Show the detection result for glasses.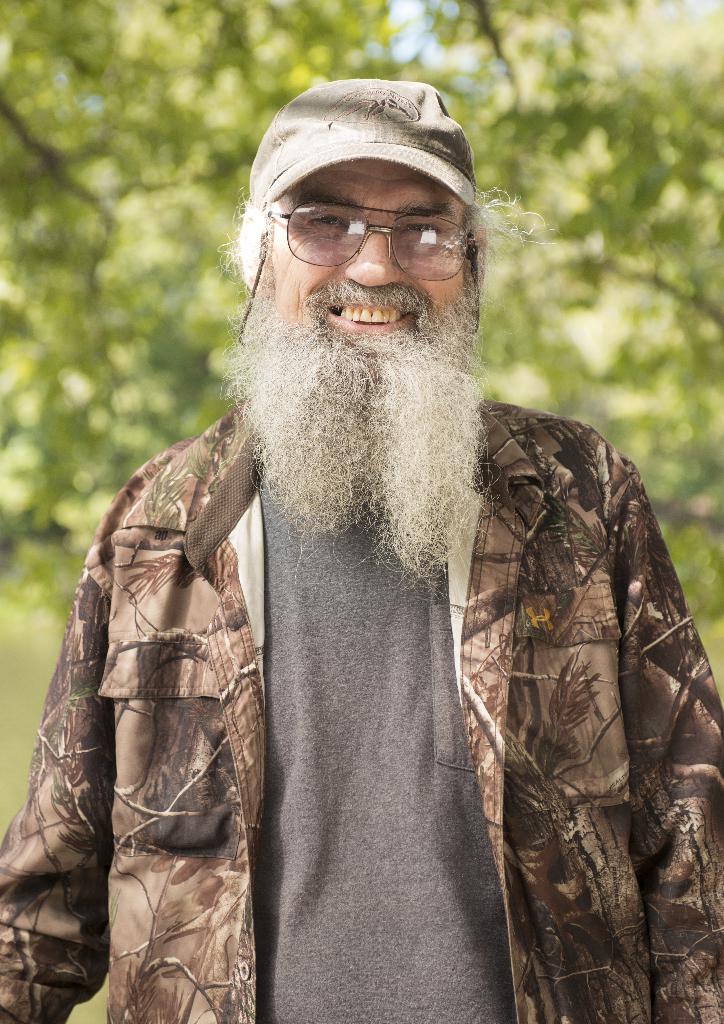
BBox(253, 185, 487, 262).
